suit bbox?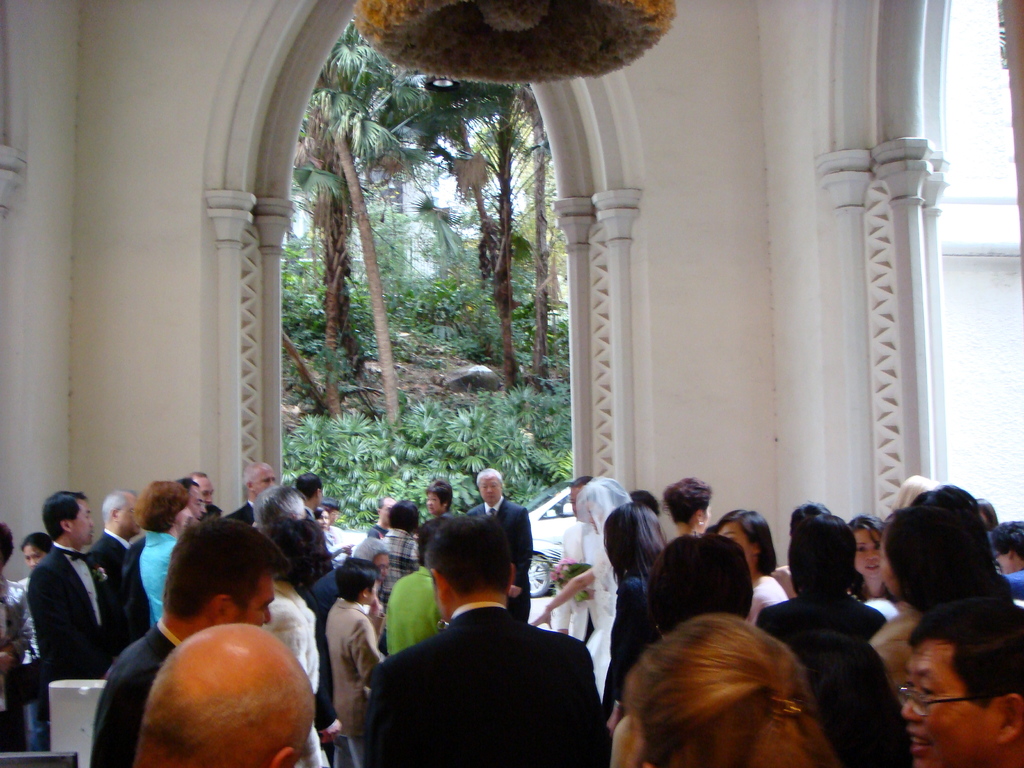
BBox(86, 618, 182, 767)
